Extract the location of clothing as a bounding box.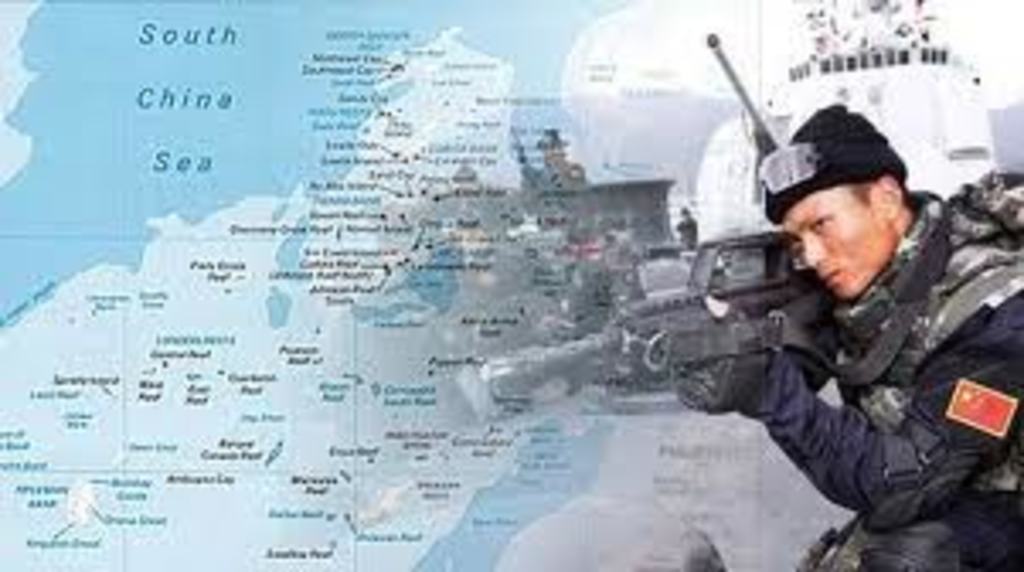
[657, 119, 1023, 548].
